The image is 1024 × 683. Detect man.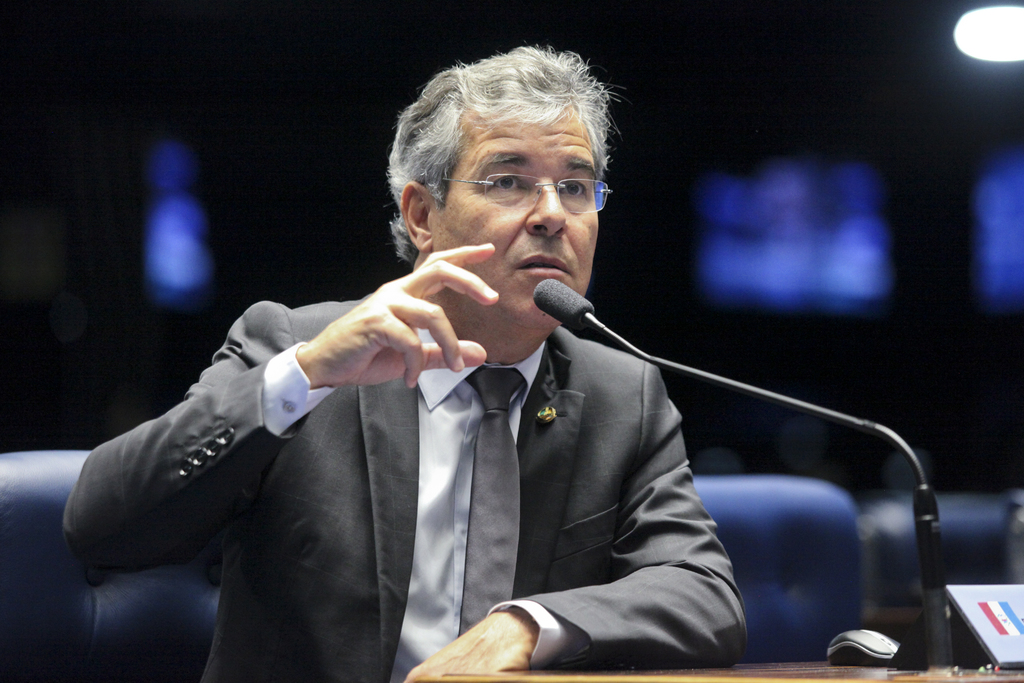
Detection: 95:79:851:666.
